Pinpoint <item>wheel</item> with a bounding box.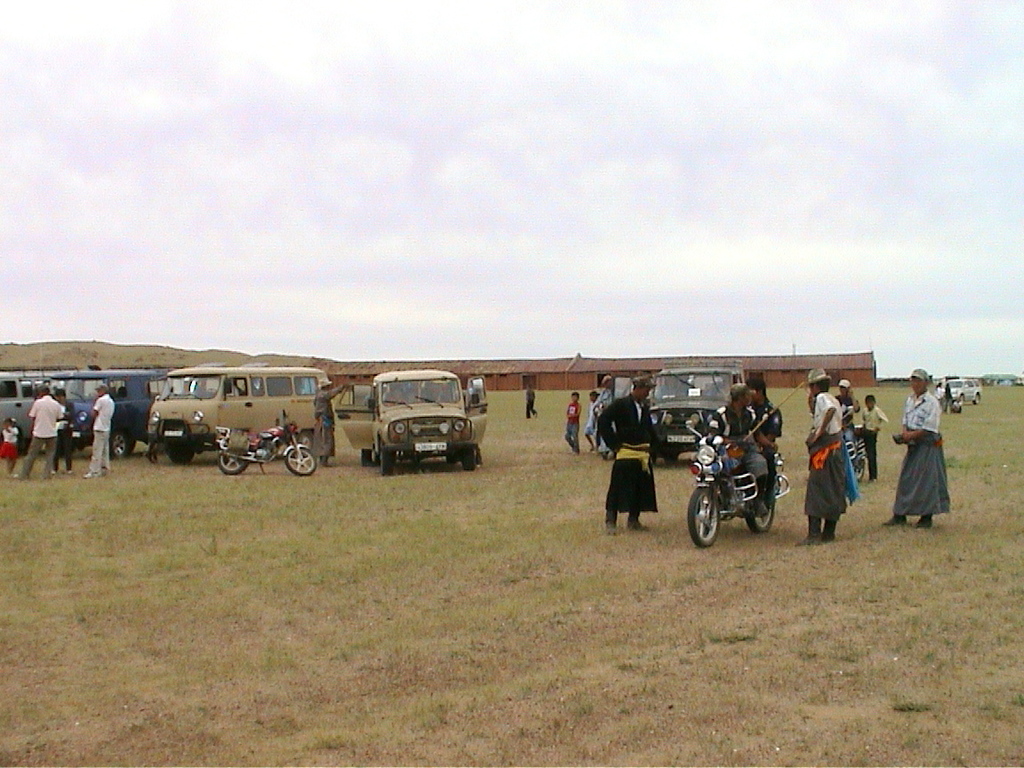
bbox=(220, 454, 246, 469).
